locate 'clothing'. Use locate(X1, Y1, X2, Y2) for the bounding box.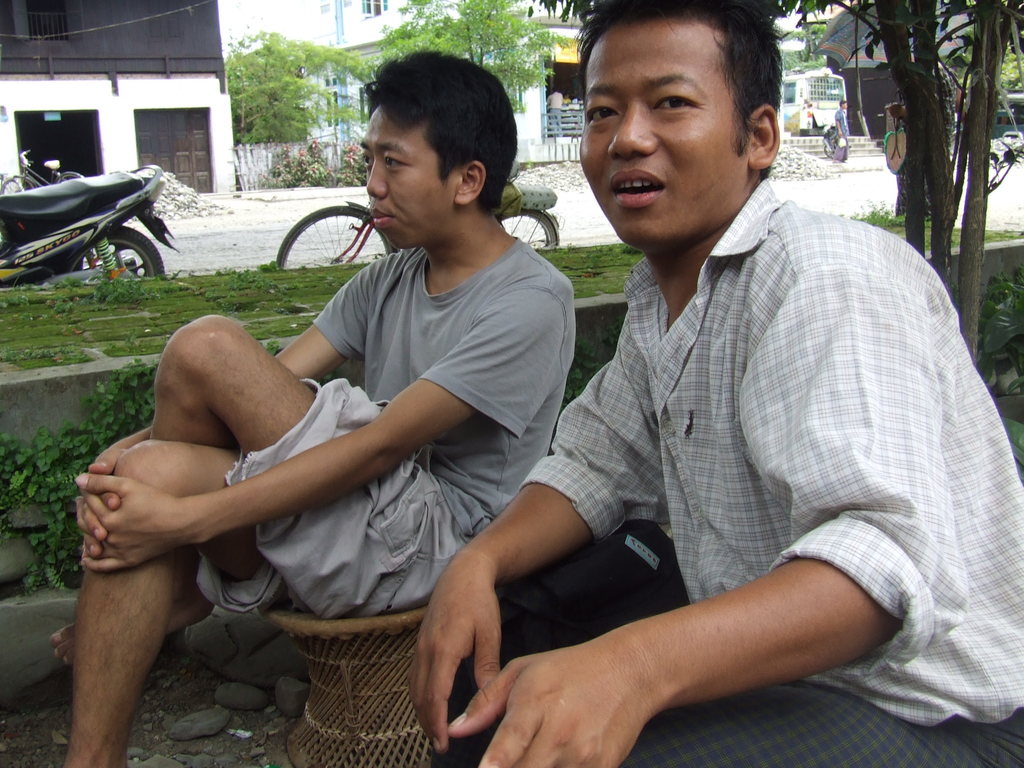
locate(196, 239, 575, 626).
